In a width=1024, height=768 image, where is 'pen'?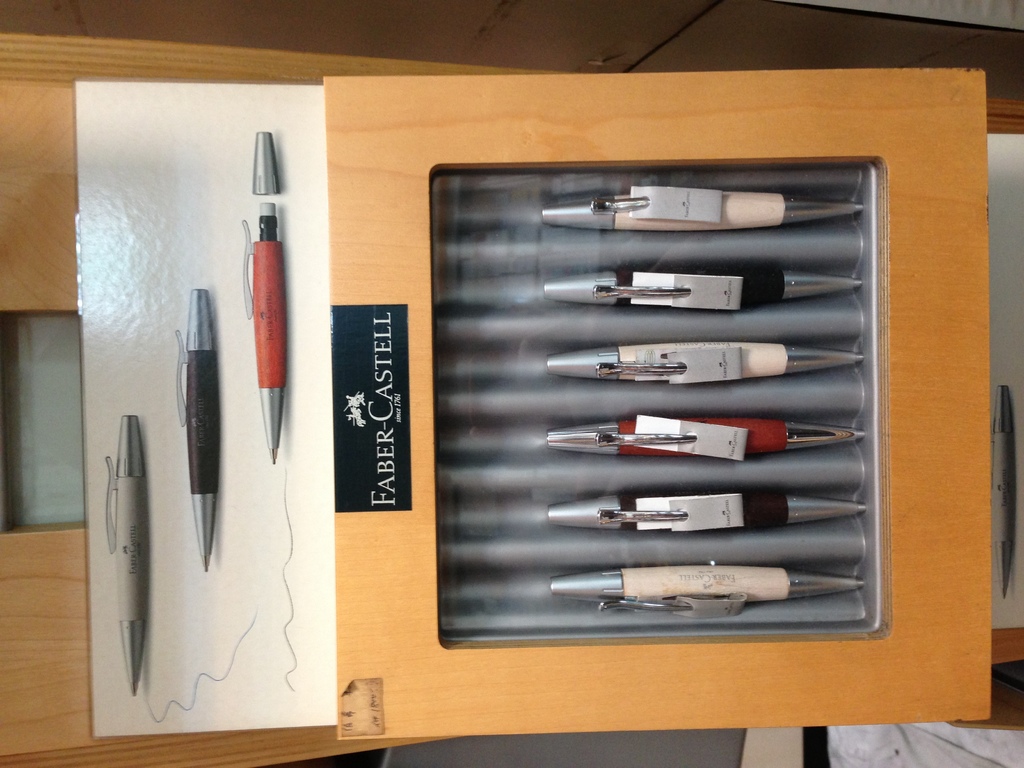
(left=102, top=410, right=158, bottom=702).
